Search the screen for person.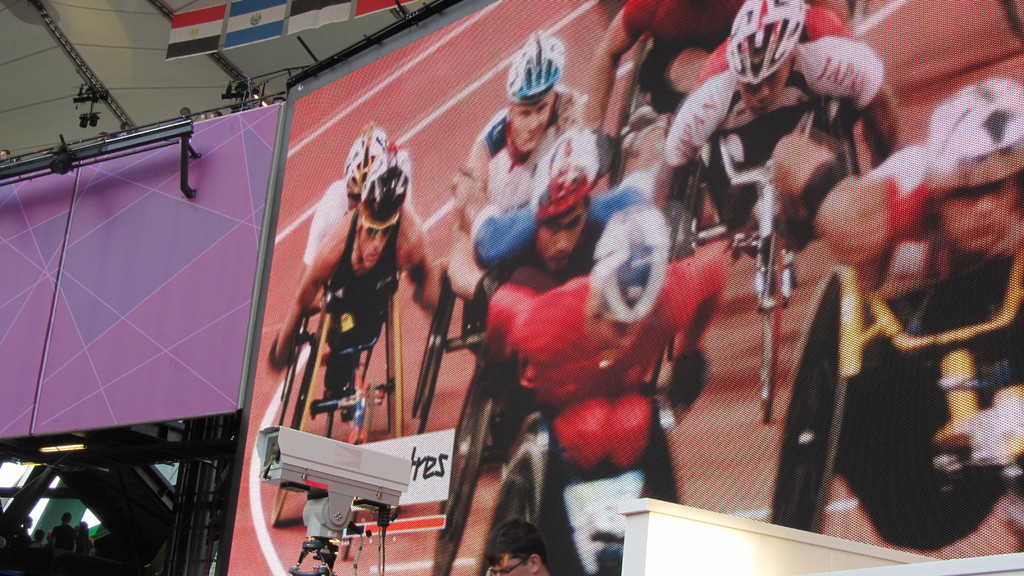
Found at crop(656, 0, 905, 246).
